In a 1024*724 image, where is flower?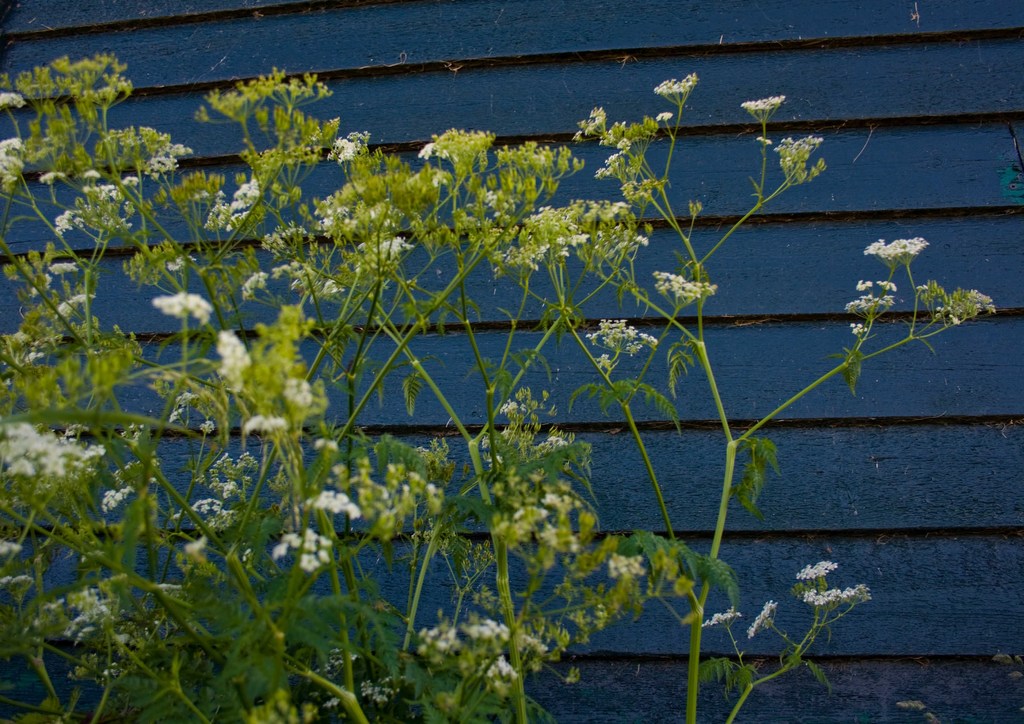
bbox(152, 286, 223, 333).
